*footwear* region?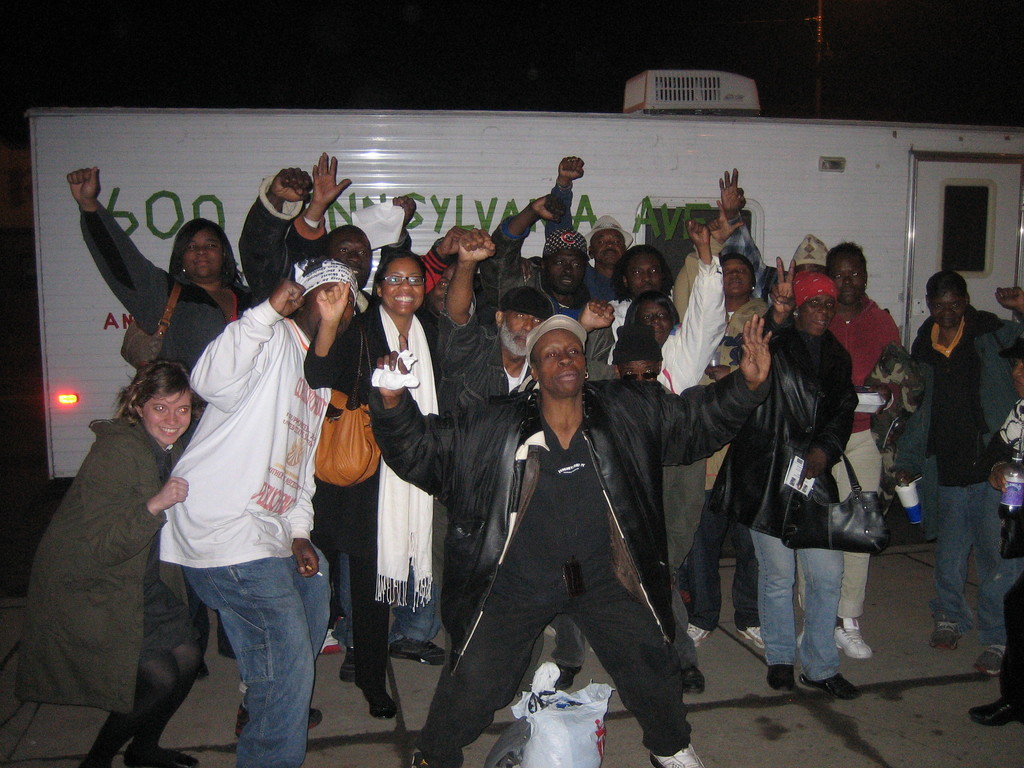
(323,630,334,653)
